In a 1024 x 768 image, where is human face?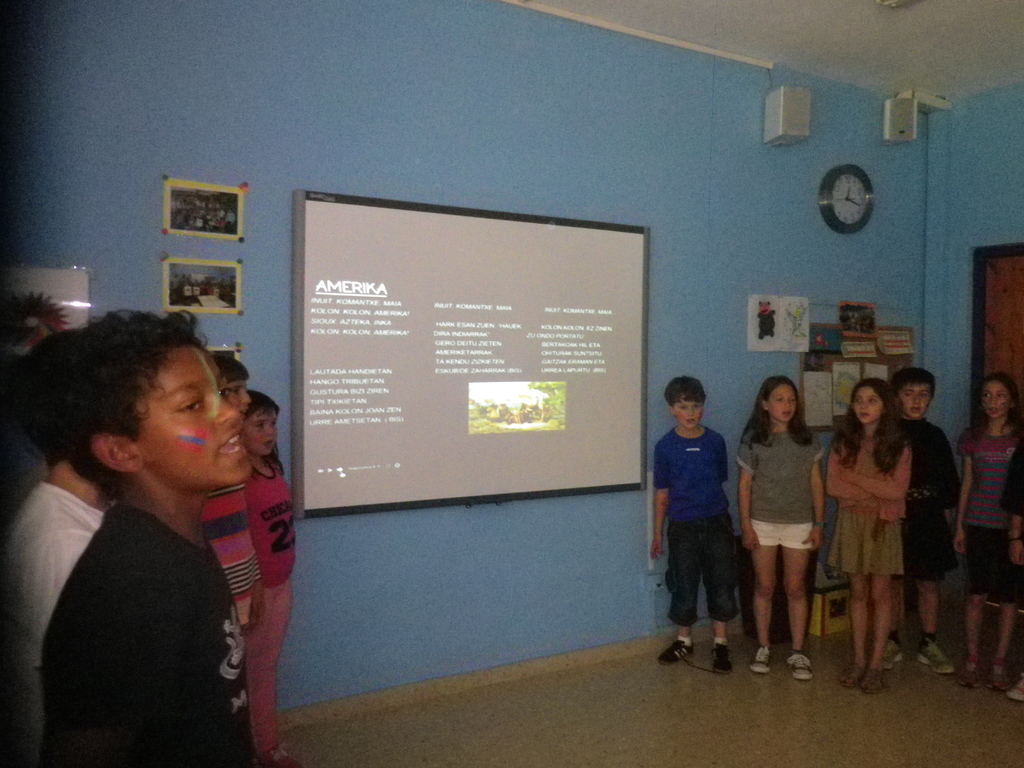
pyautogui.locateOnScreen(771, 383, 797, 421).
